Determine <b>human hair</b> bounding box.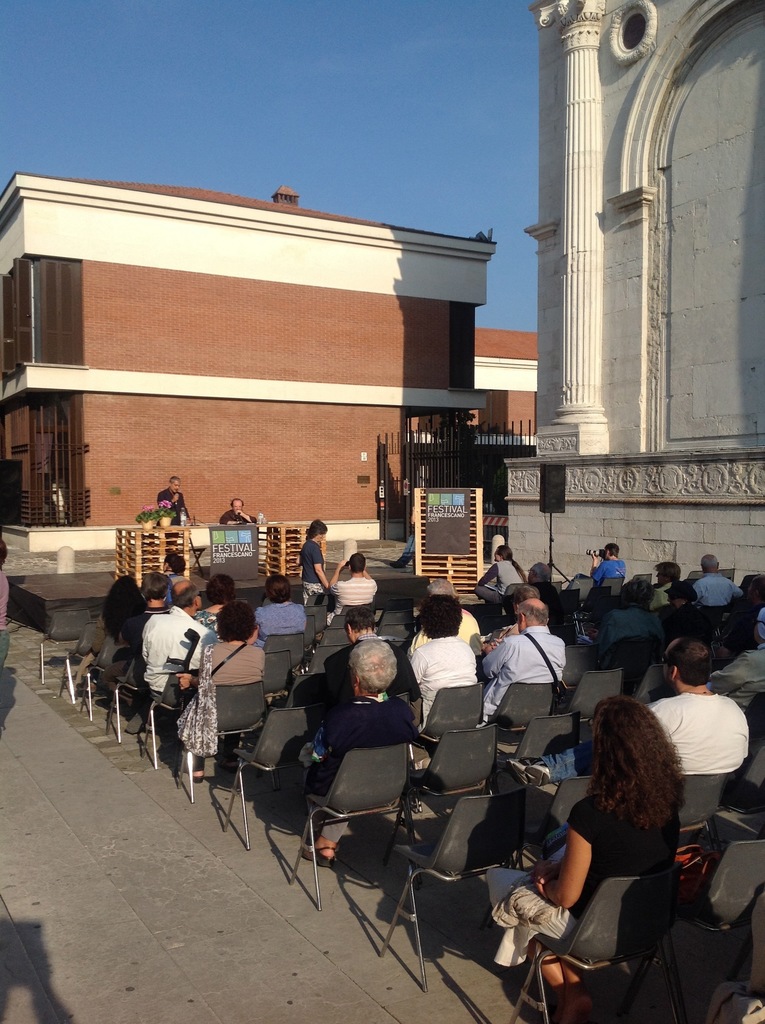
Determined: left=346, top=638, right=398, bottom=696.
